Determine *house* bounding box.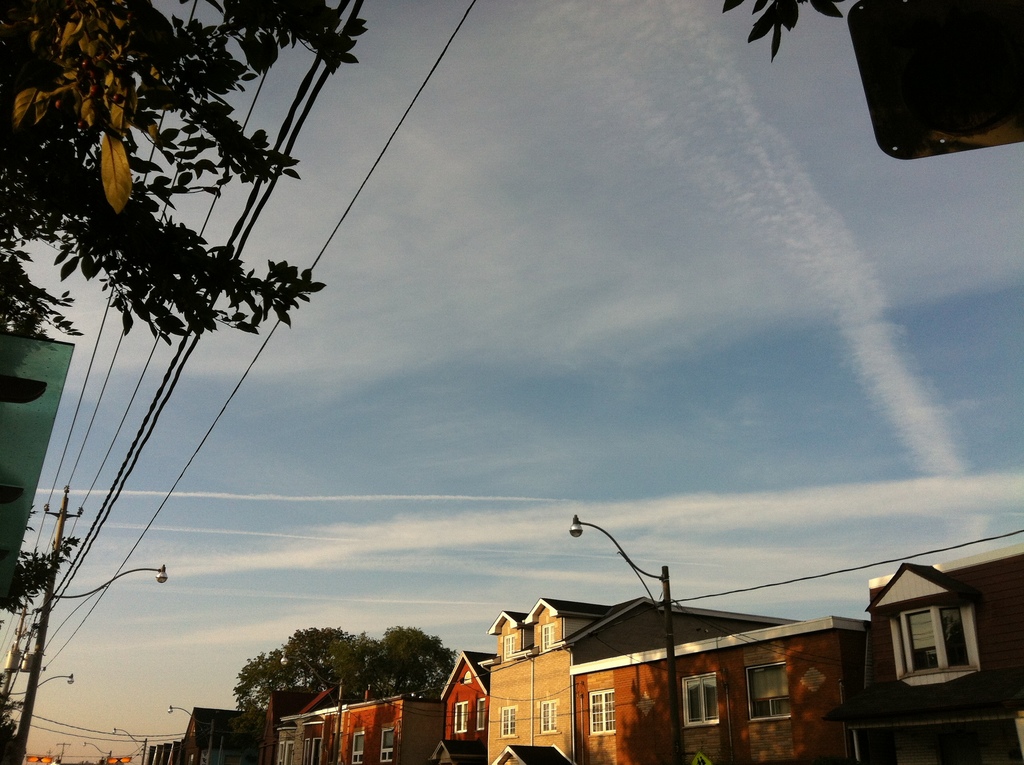
Determined: x1=173 y1=704 x2=257 y2=764.
